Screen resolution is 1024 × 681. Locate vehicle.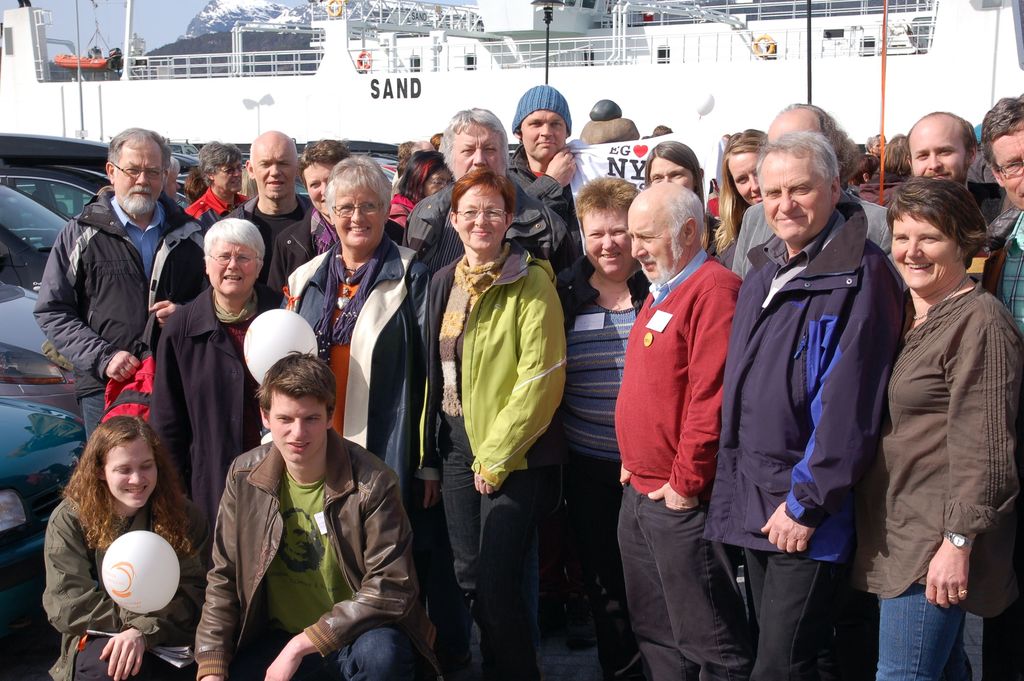
<bbox>285, 155, 403, 197</bbox>.
